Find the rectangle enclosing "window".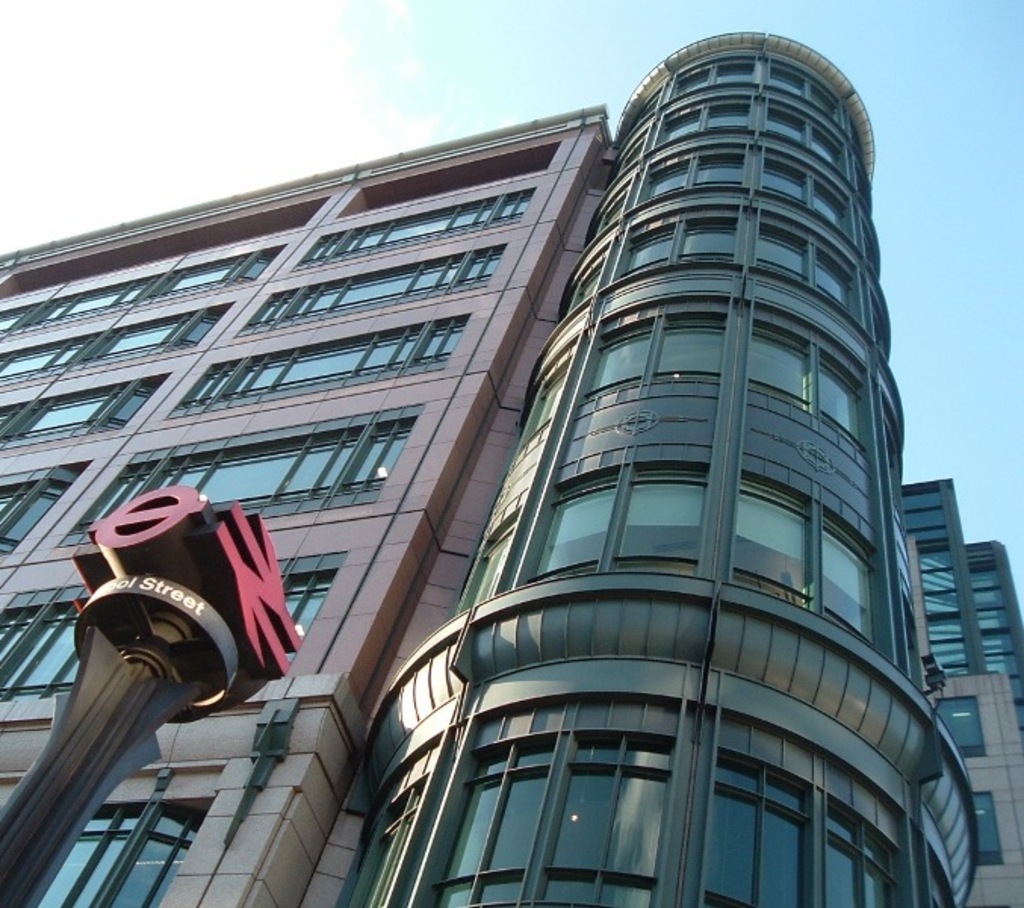
left=765, top=168, right=803, bottom=201.
